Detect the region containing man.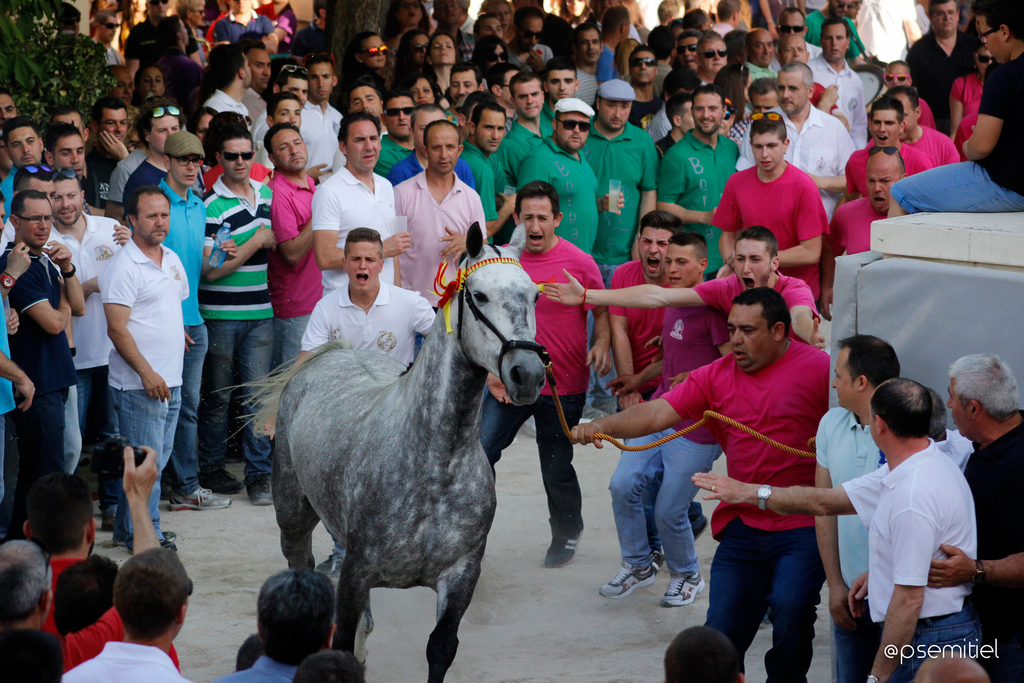
box=[922, 349, 1023, 682].
